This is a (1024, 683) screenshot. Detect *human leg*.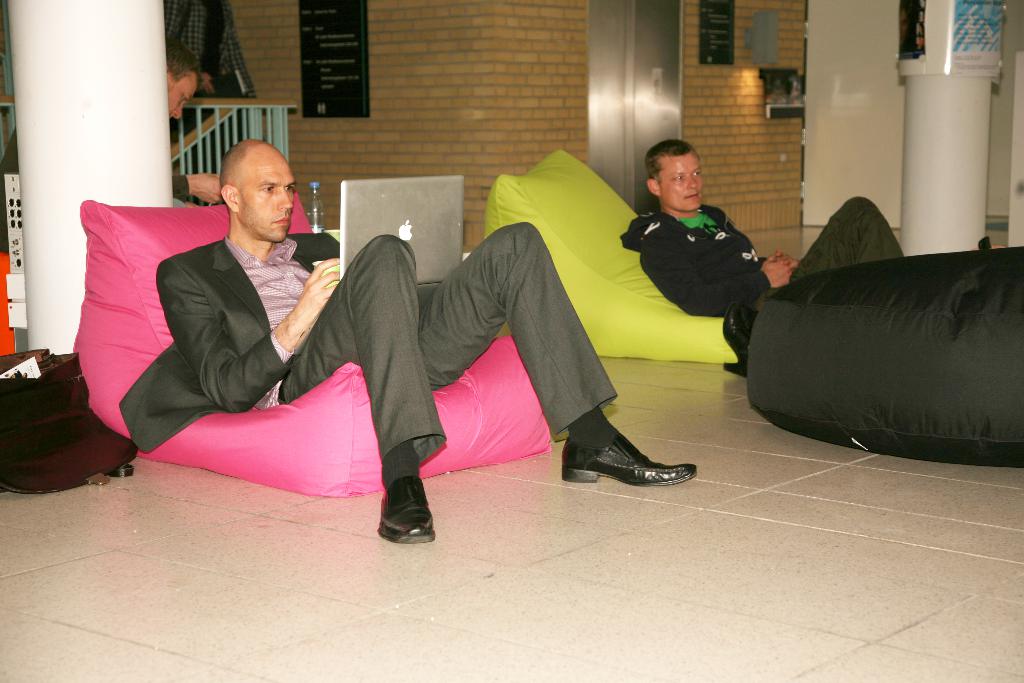
[414,213,701,483].
